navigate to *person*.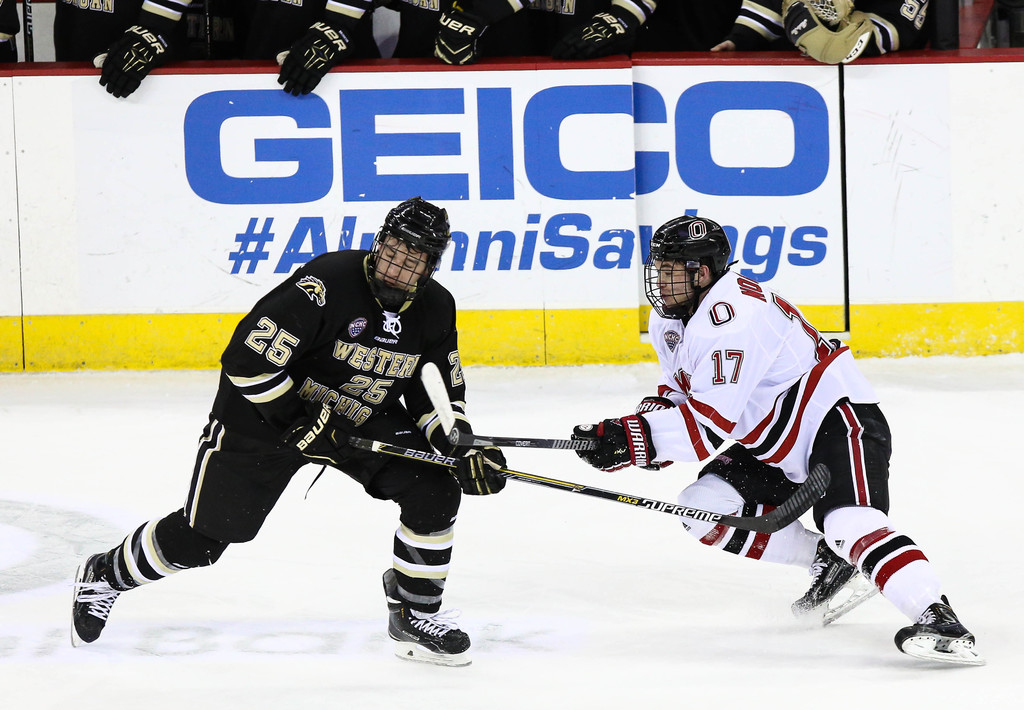
Navigation target: (73,195,507,654).
